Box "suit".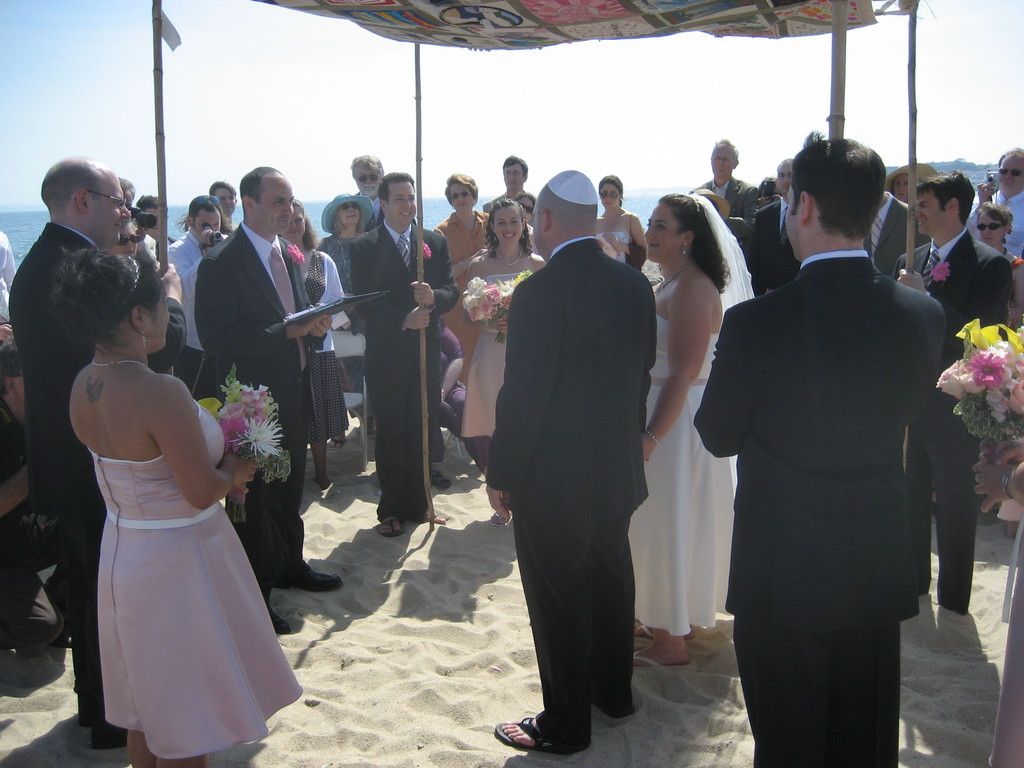
BBox(867, 193, 928, 276).
